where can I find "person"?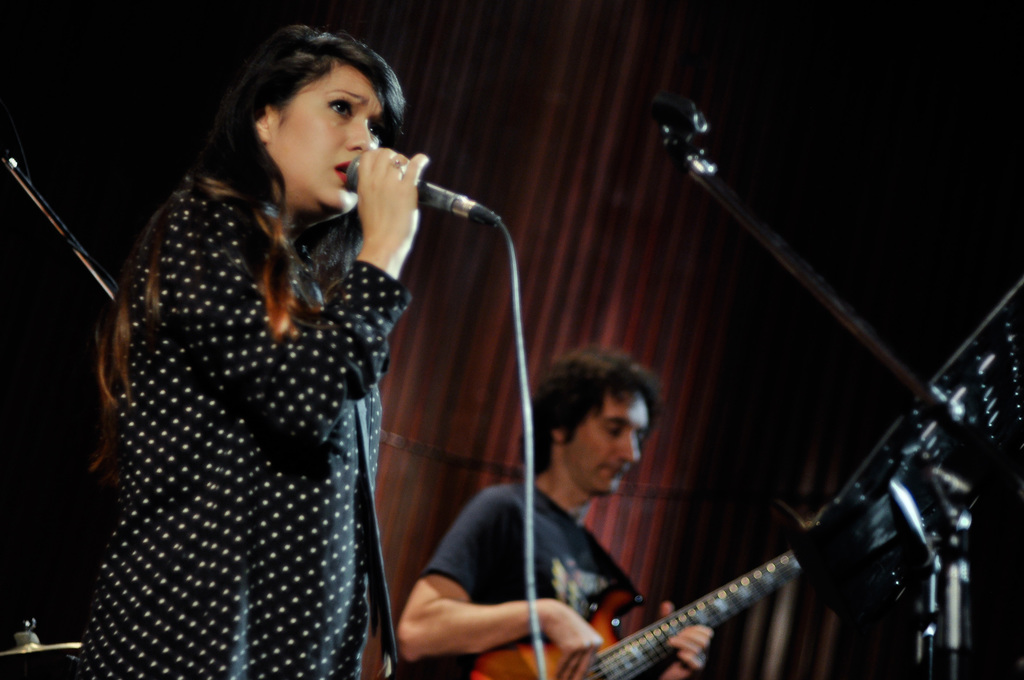
You can find it at bbox=(392, 345, 717, 679).
